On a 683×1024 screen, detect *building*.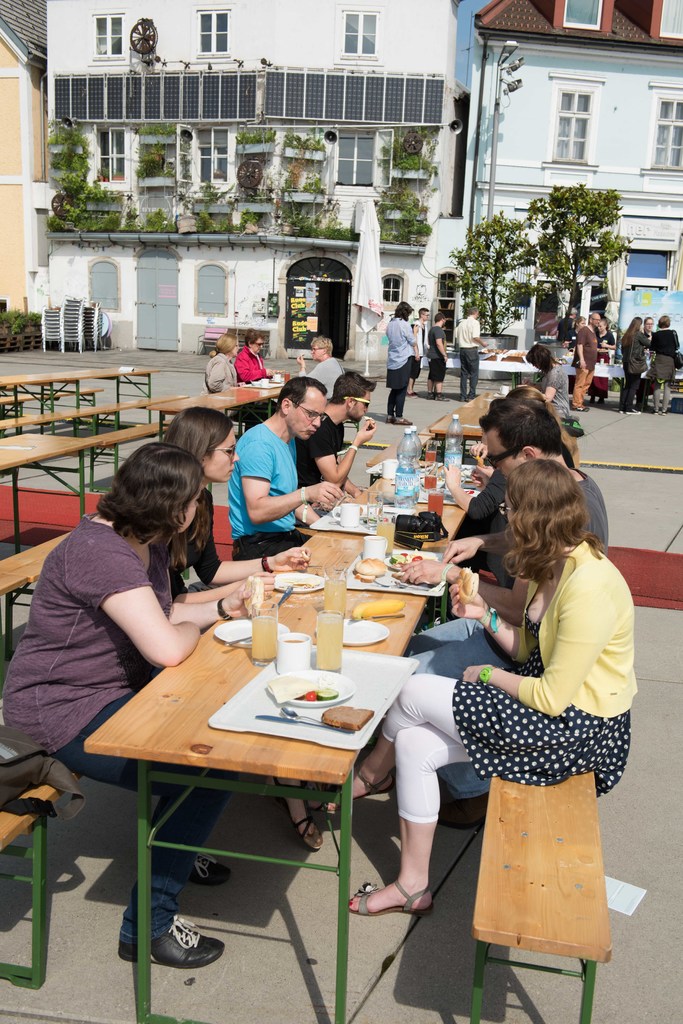
bbox=(45, 0, 463, 359).
